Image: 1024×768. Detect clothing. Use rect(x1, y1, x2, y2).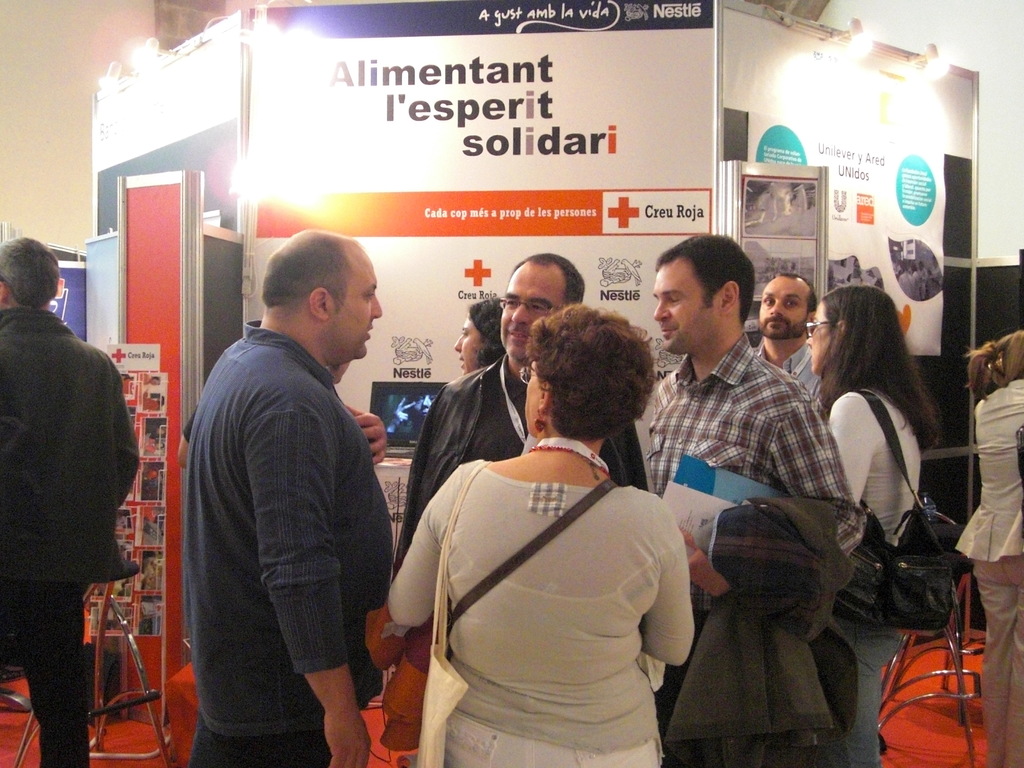
rect(380, 348, 660, 580).
